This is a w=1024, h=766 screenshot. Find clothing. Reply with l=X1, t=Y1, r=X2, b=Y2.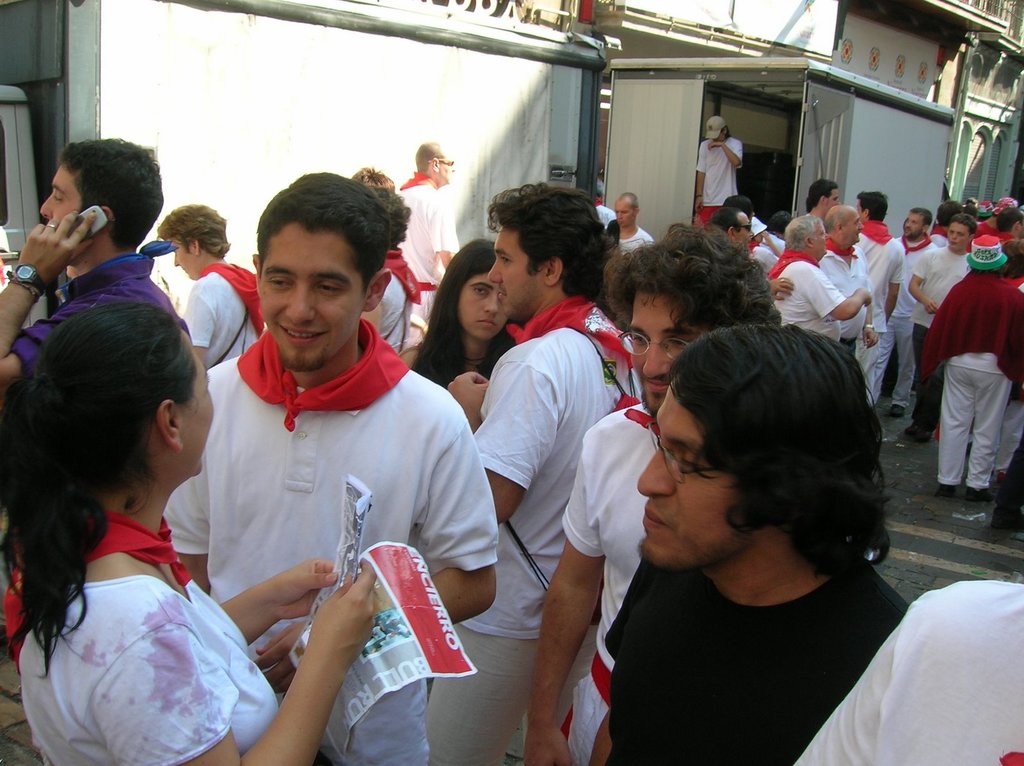
l=602, t=544, r=914, b=765.
